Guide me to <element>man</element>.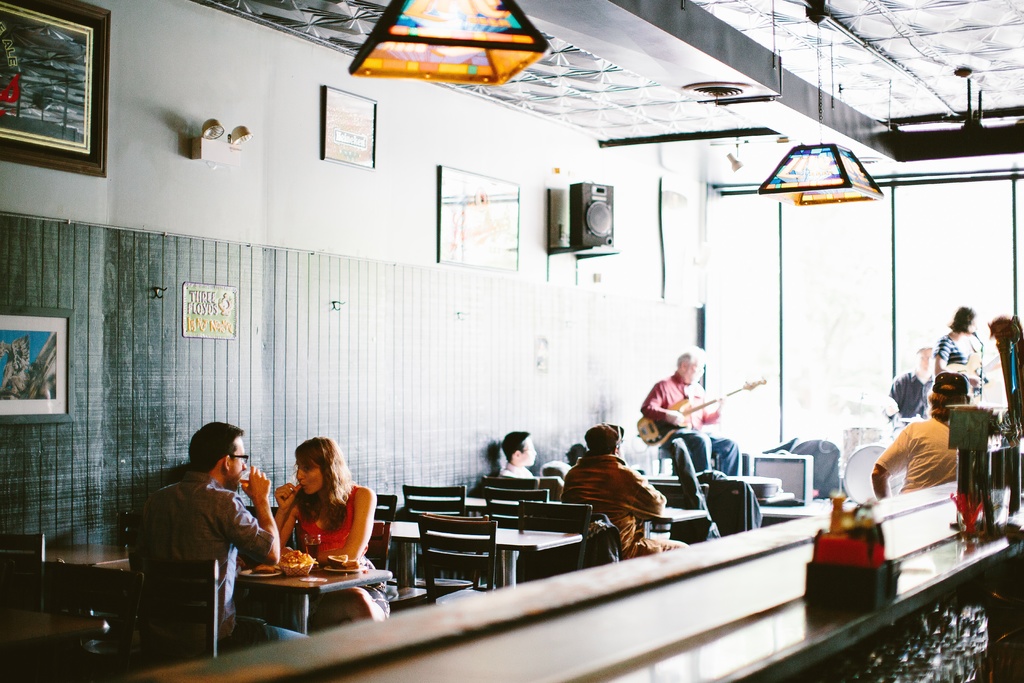
Guidance: detection(562, 417, 691, 564).
